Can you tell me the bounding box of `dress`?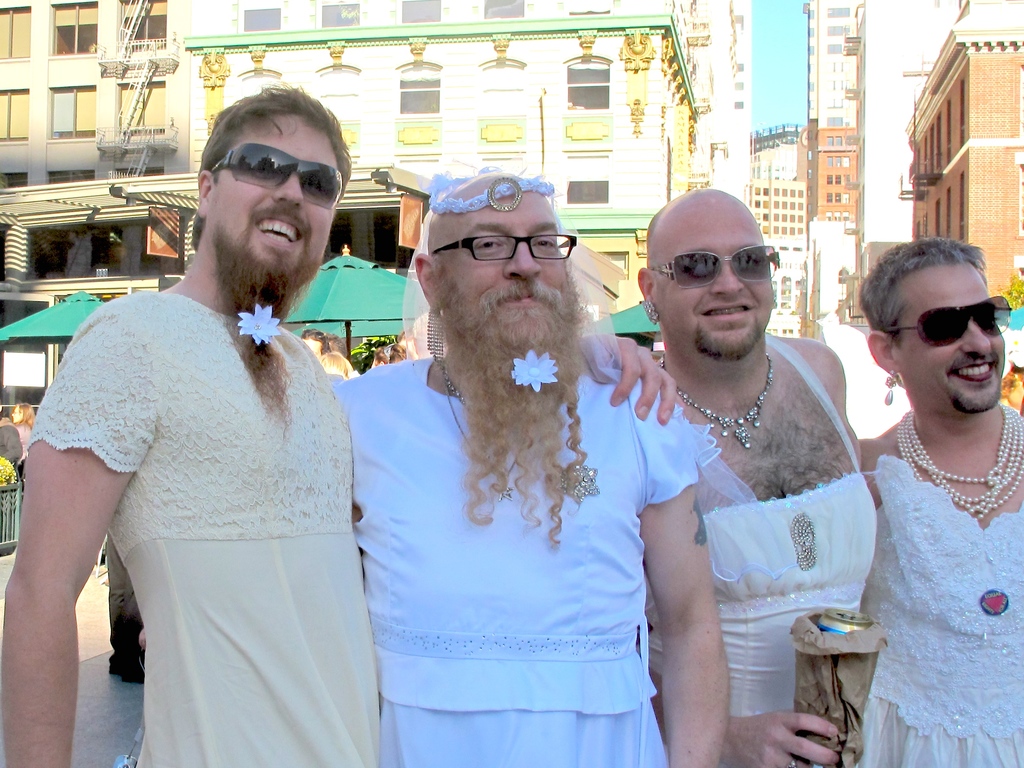
region(24, 287, 377, 767).
